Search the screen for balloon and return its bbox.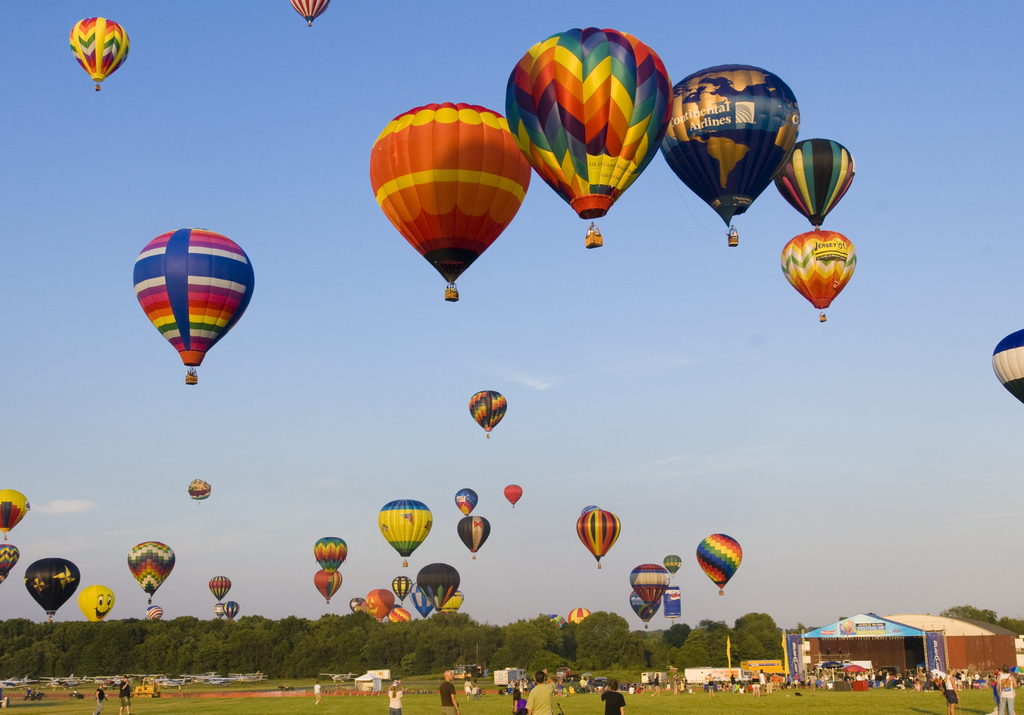
Found: select_region(0, 542, 20, 573).
